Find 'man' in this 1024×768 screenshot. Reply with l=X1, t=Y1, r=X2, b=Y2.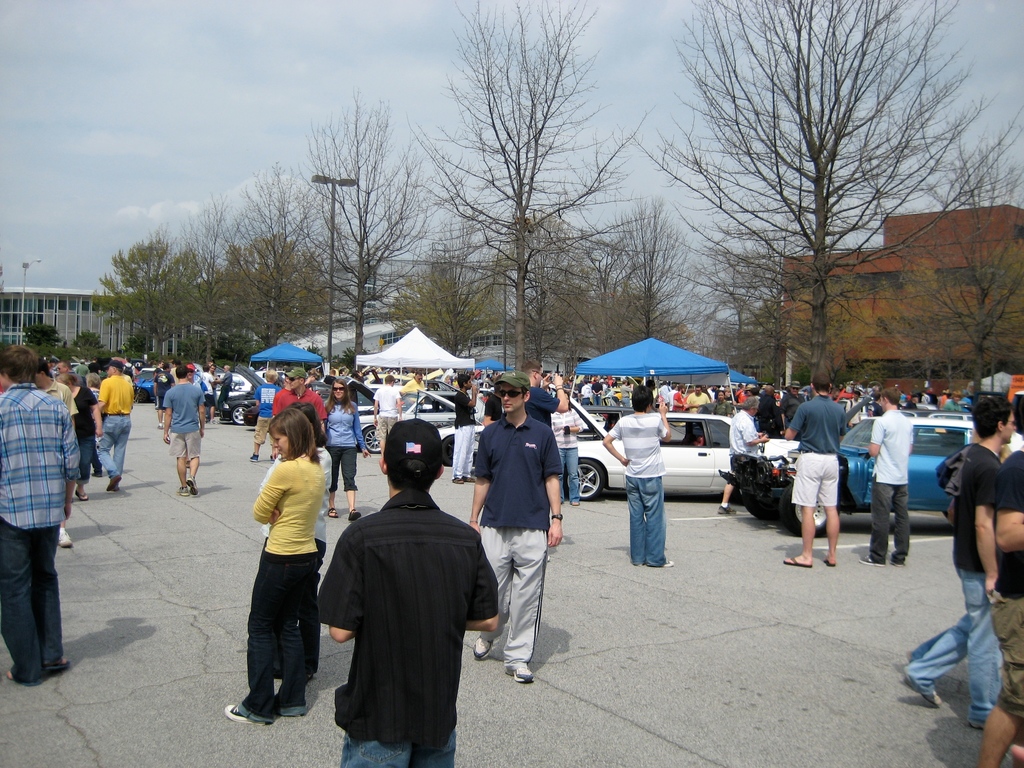
l=152, t=362, r=176, b=430.
